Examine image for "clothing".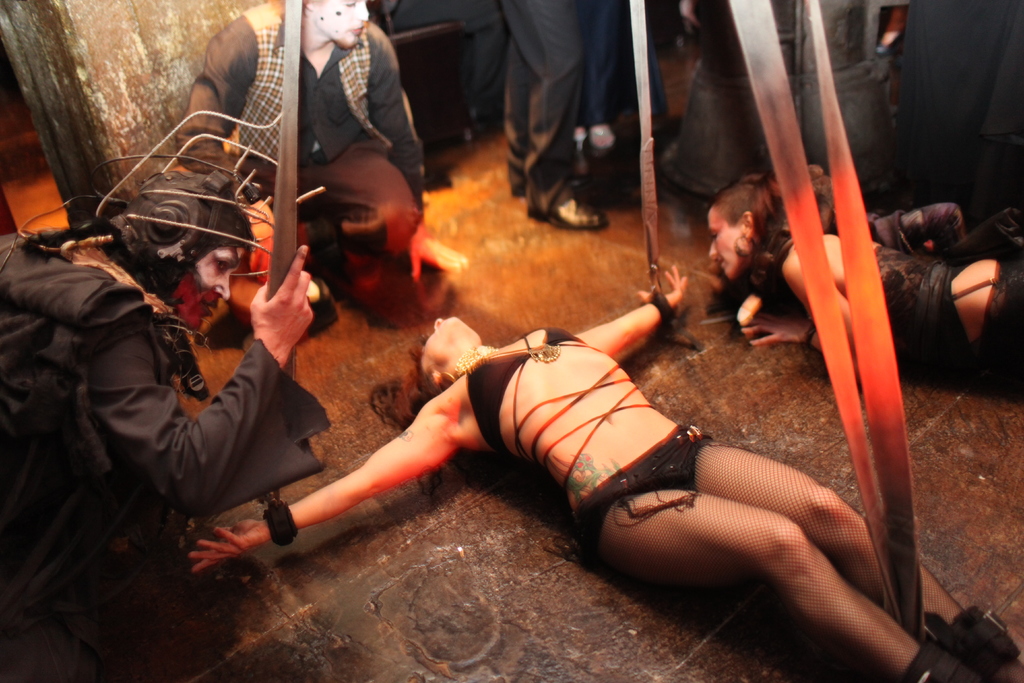
Examination result: detection(713, 164, 1023, 402).
